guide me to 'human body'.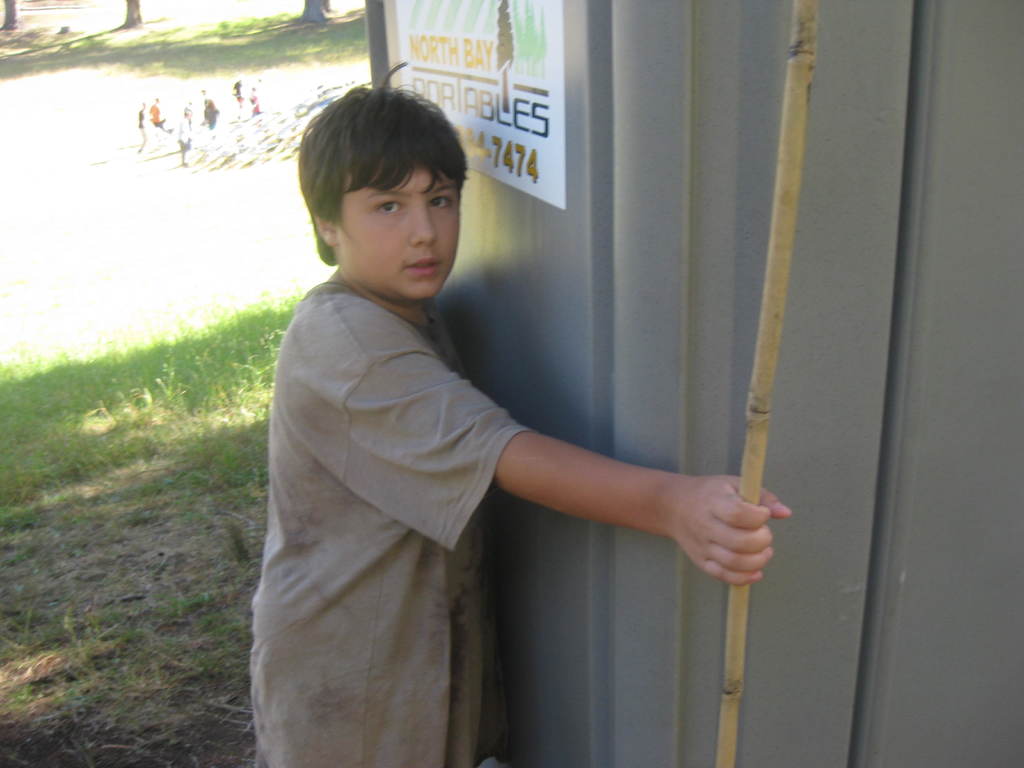
Guidance: <bbox>205, 100, 222, 132</bbox>.
